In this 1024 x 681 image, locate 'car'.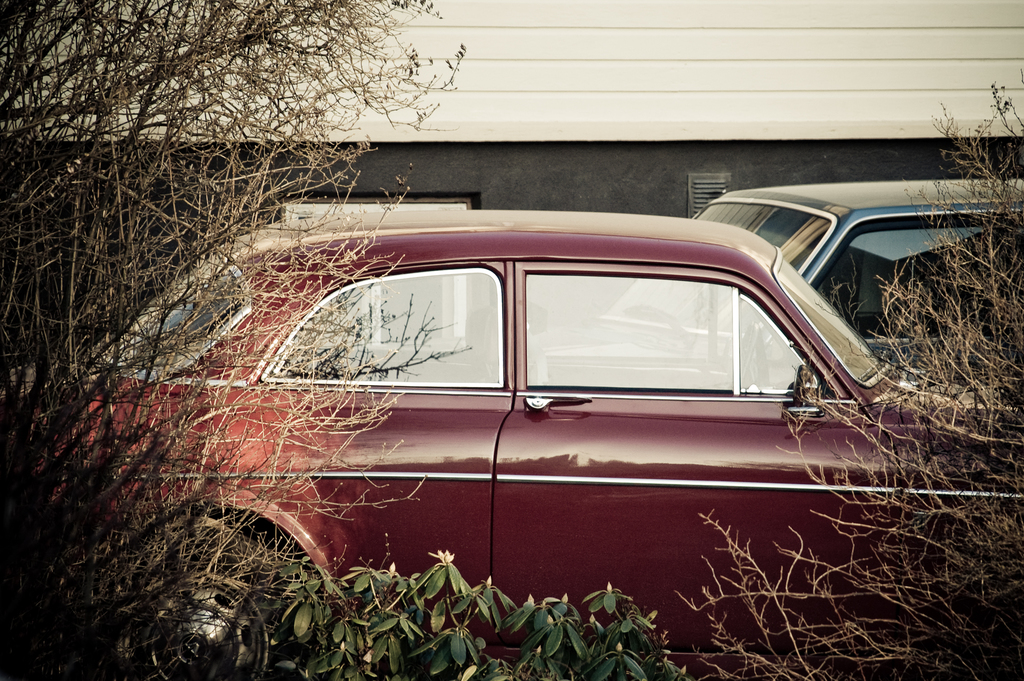
Bounding box: x1=0, y1=202, x2=1023, y2=680.
